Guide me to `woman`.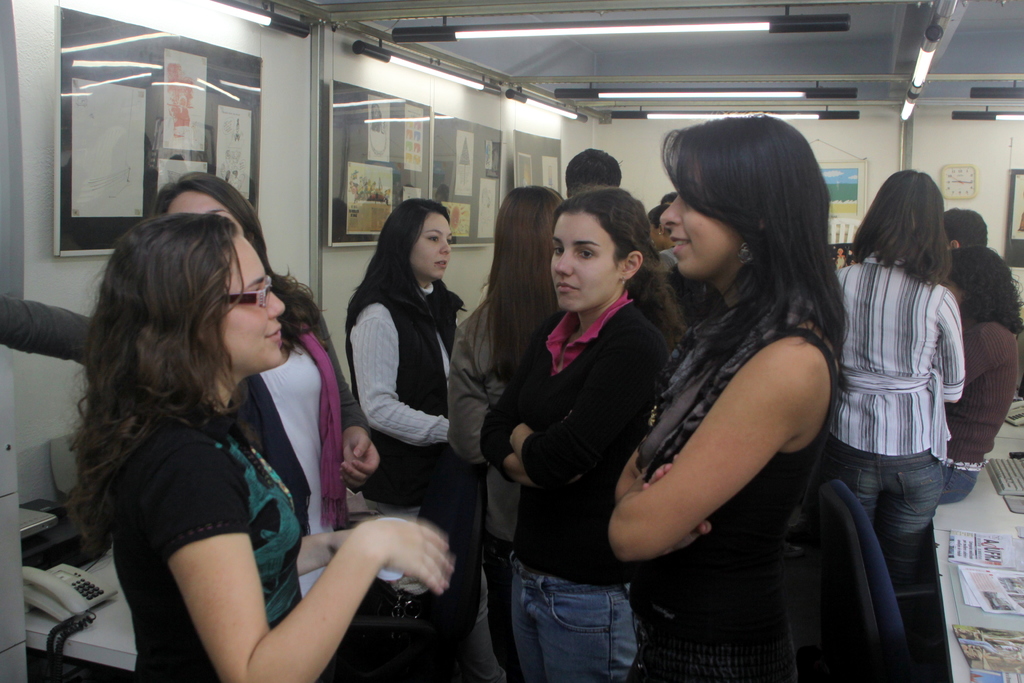
Guidance: locate(50, 213, 456, 682).
